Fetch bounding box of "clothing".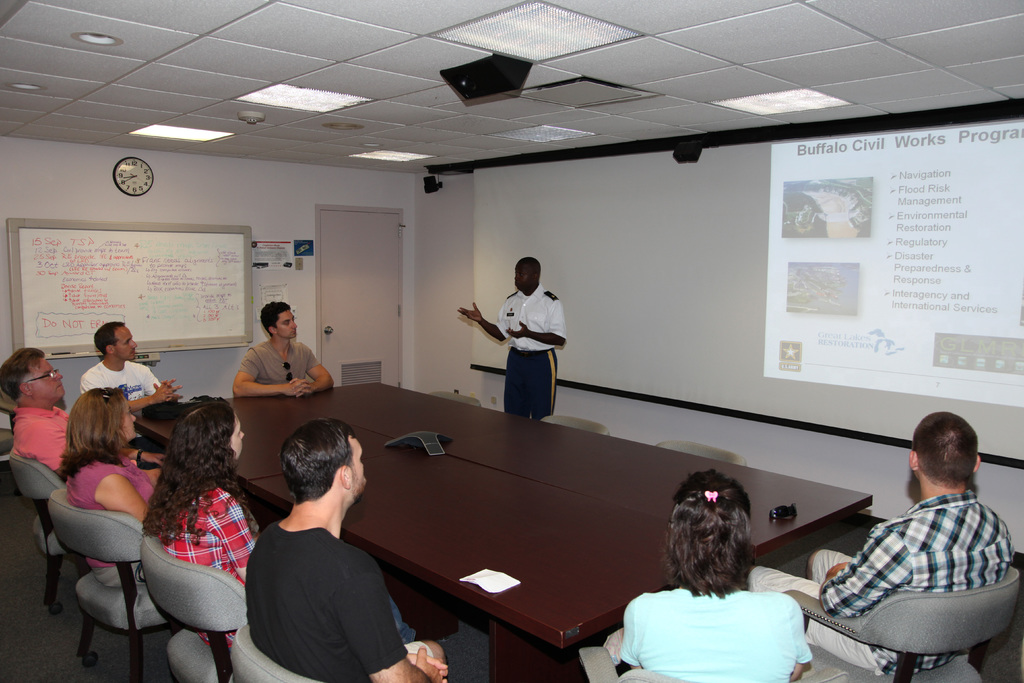
Bbox: [154, 483, 259, 647].
